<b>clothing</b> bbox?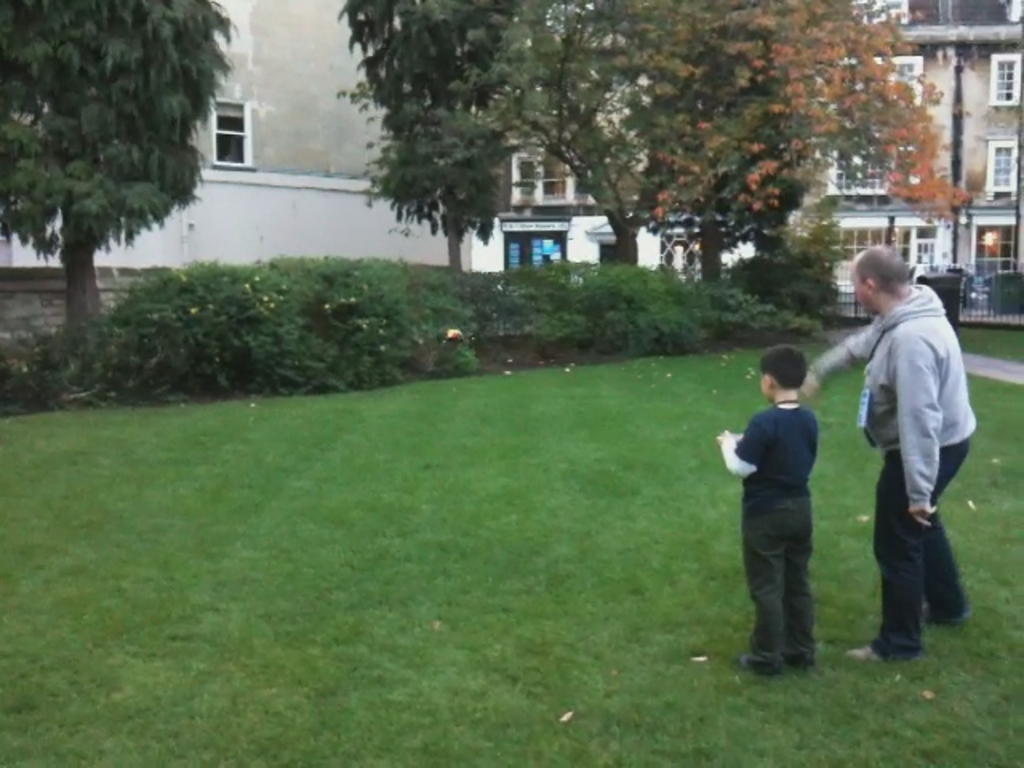
(left=741, top=406, right=822, bottom=656)
